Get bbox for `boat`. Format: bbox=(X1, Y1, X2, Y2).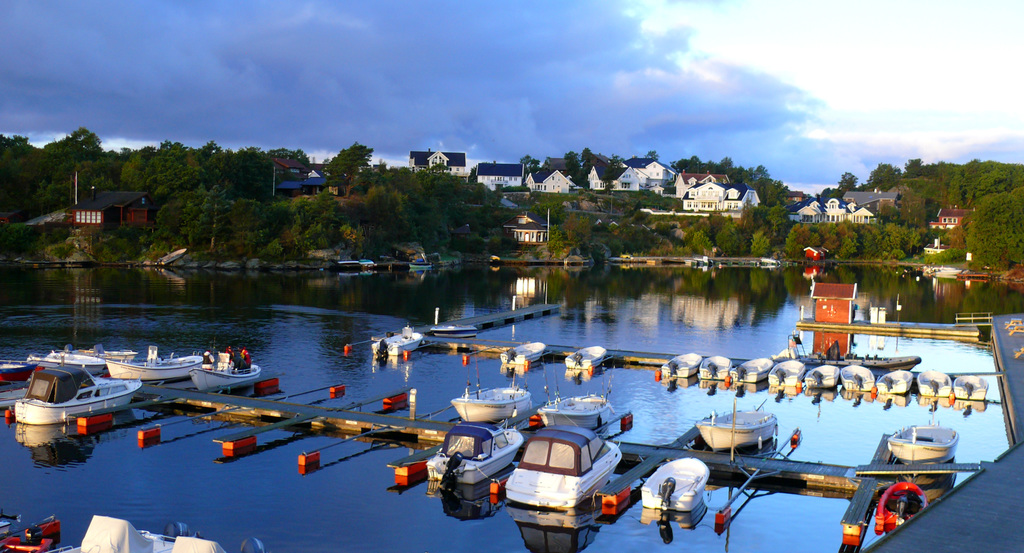
bbox=(506, 420, 620, 512).
